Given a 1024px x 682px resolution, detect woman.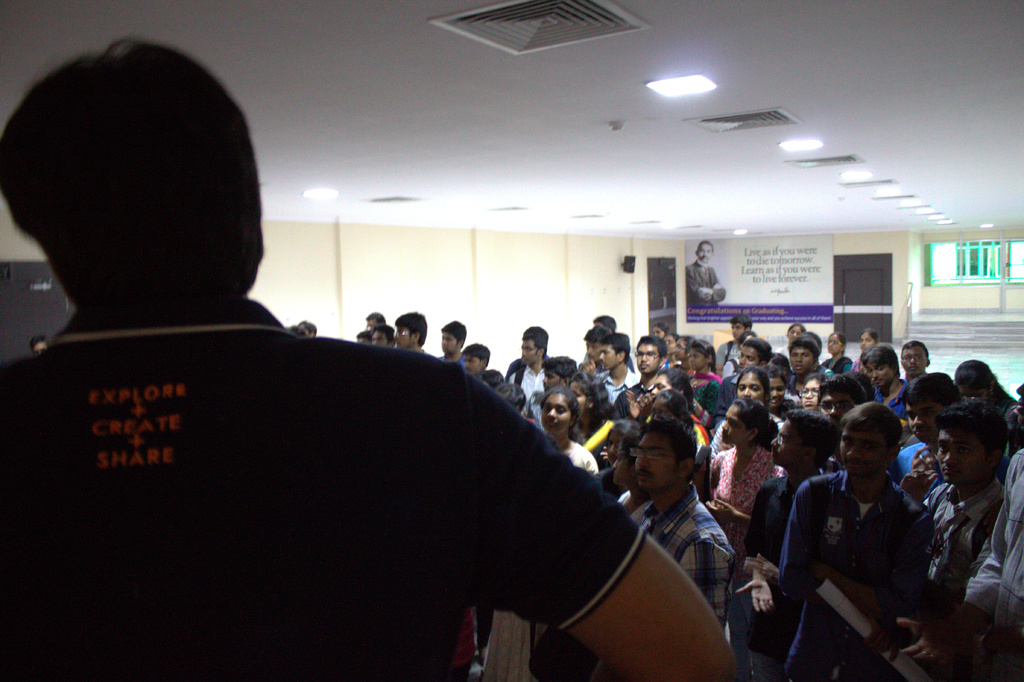
bbox=[644, 389, 701, 432].
